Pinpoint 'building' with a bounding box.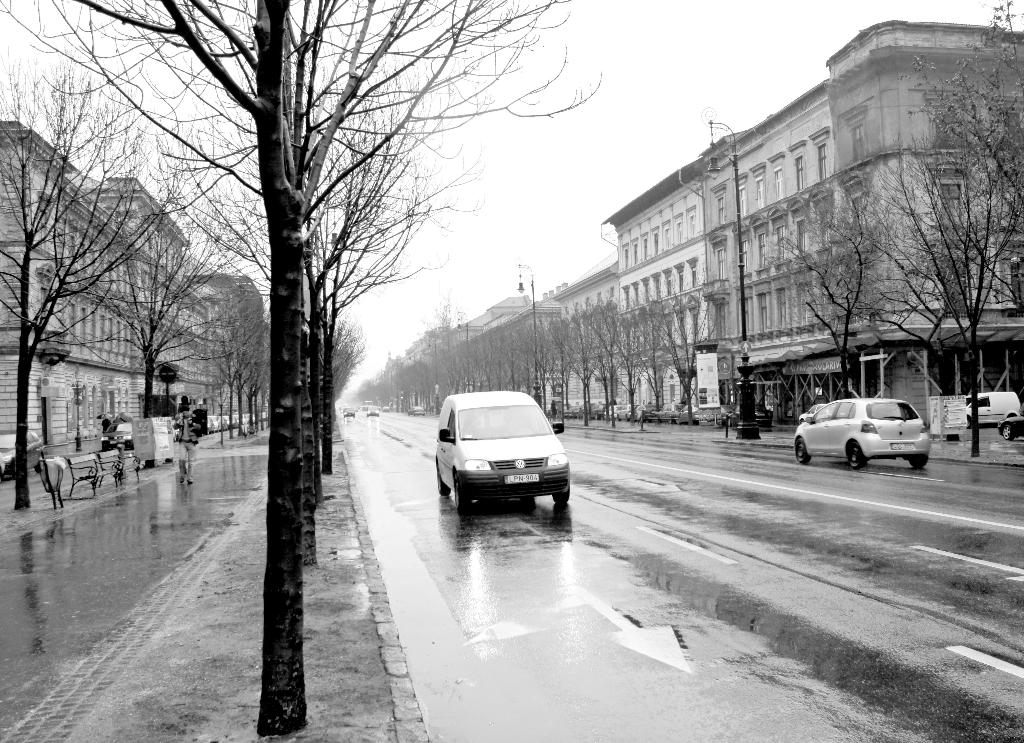
<box>601,156,706,405</box>.
